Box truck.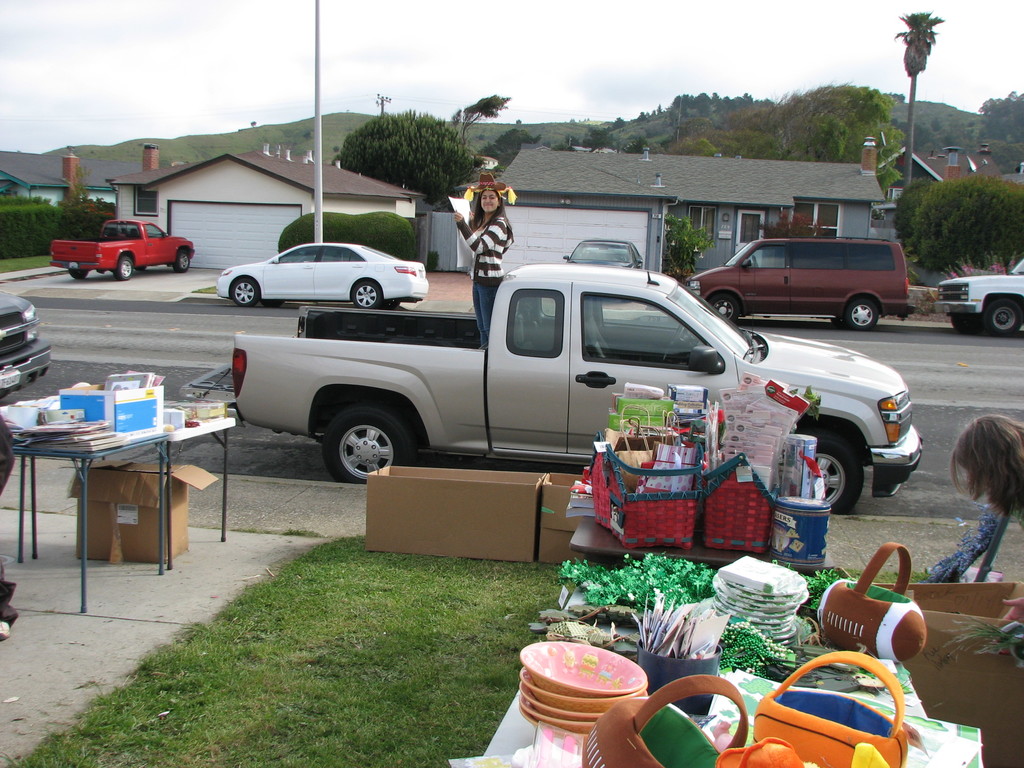
rect(241, 260, 926, 492).
